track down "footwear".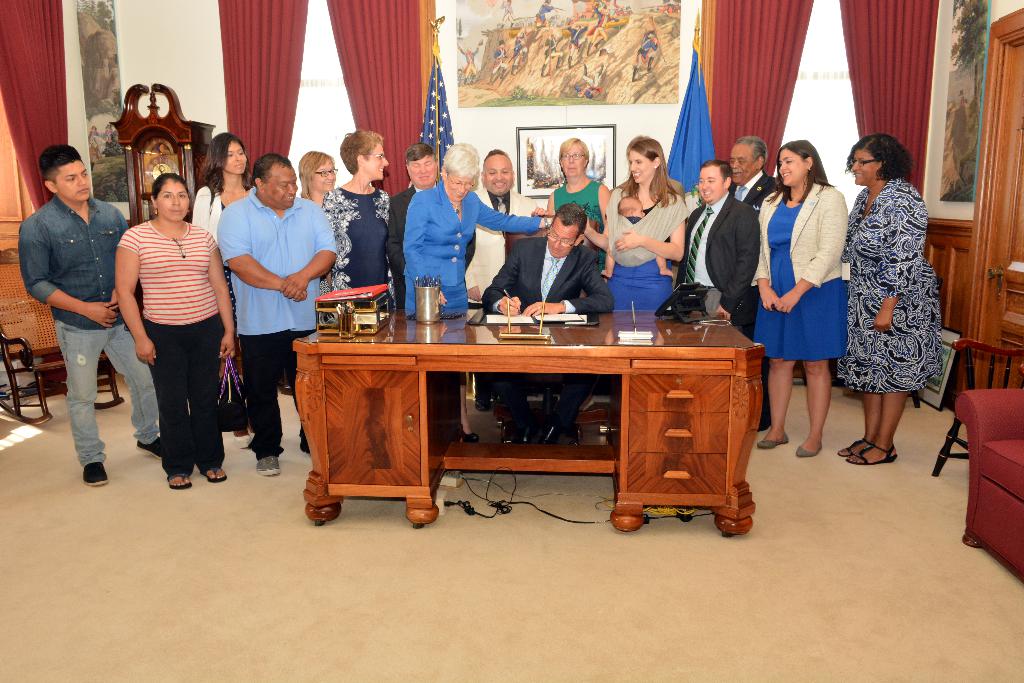
Tracked to 759/434/791/447.
